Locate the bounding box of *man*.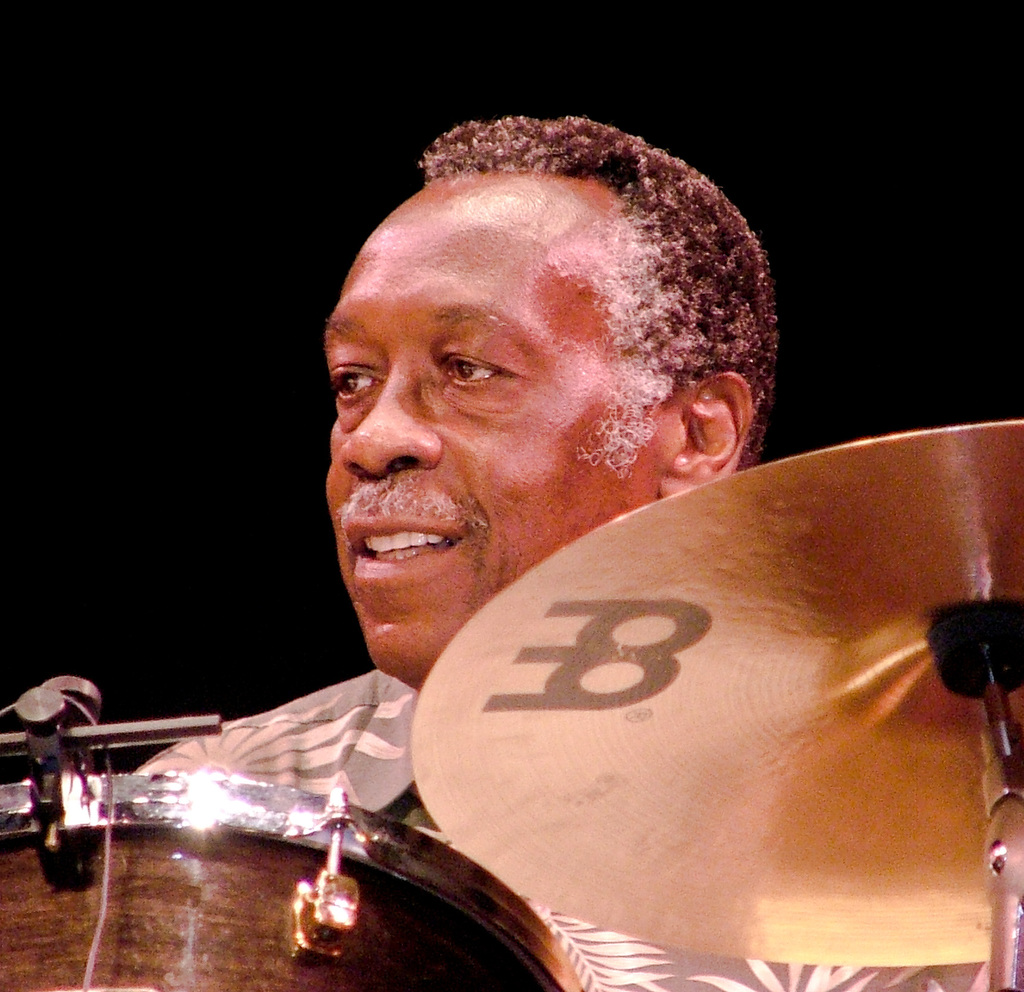
Bounding box: box=[130, 105, 1023, 991].
